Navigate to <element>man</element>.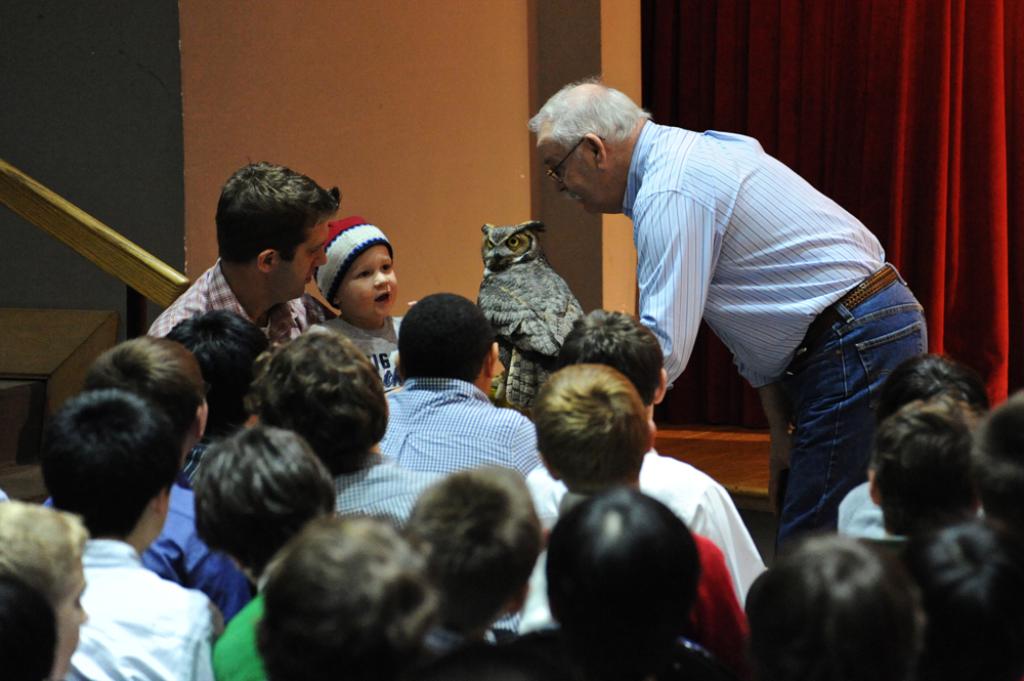
Navigation target: bbox=[547, 72, 938, 527].
